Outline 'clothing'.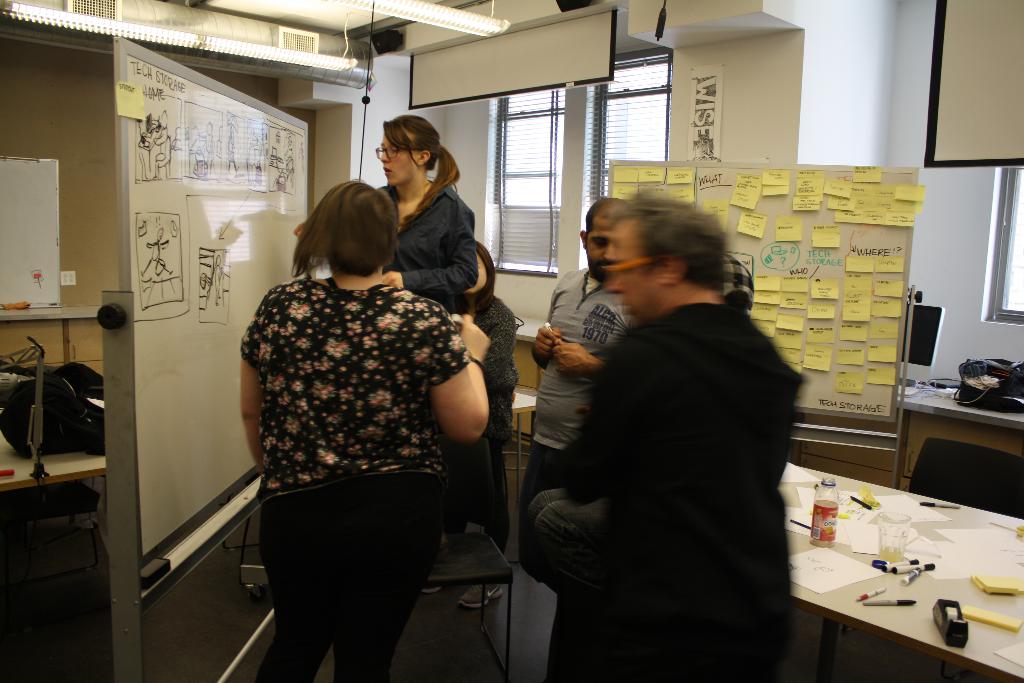
Outline: region(372, 171, 477, 306).
